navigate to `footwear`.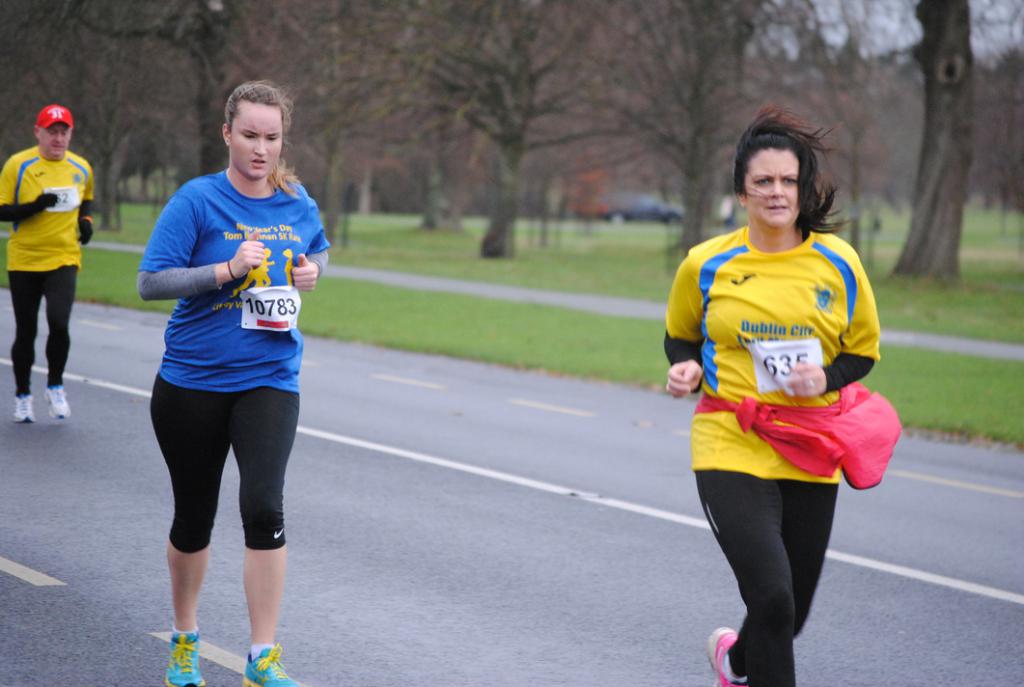
Navigation target: <bbox>42, 383, 71, 419</bbox>.
